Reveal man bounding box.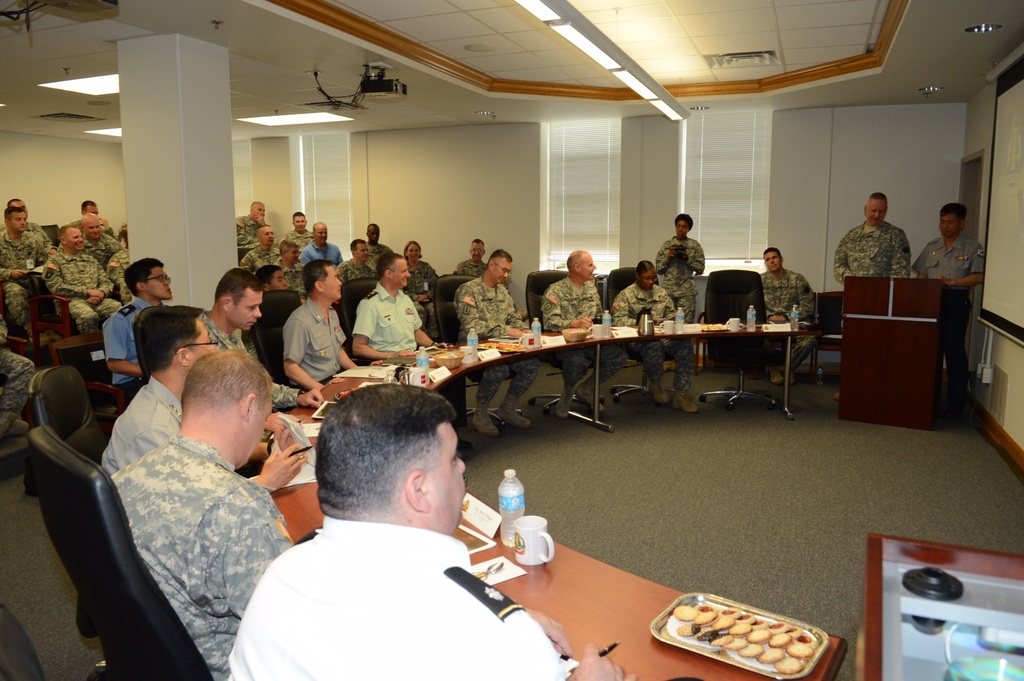
Revealed: bbox=(0, 196, 45, 260).
